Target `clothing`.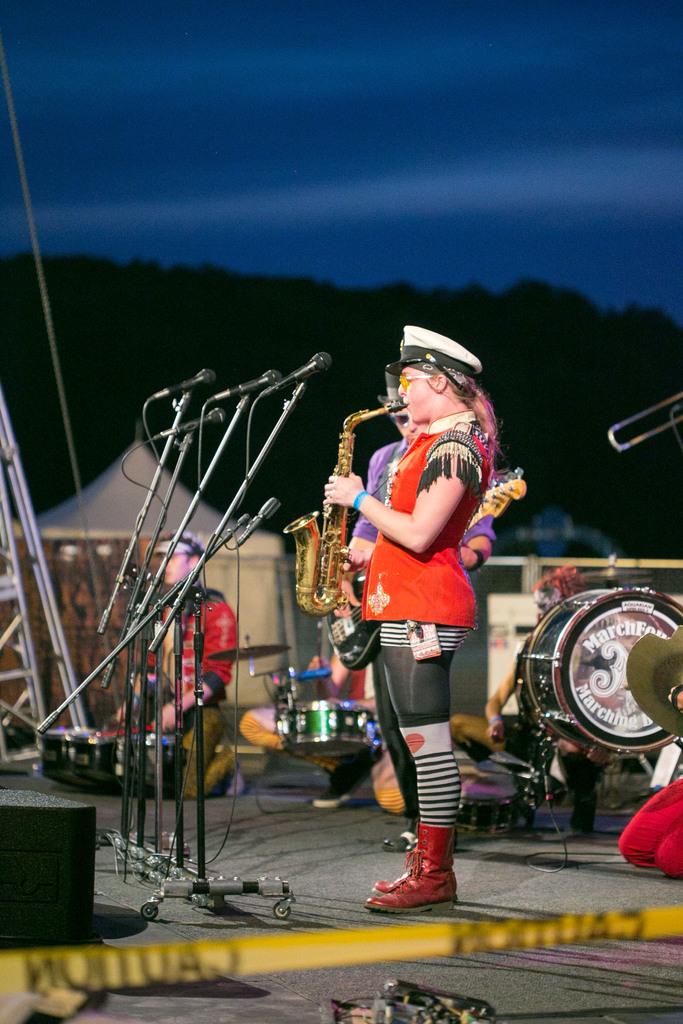
Target region: 347,399,494,803.
